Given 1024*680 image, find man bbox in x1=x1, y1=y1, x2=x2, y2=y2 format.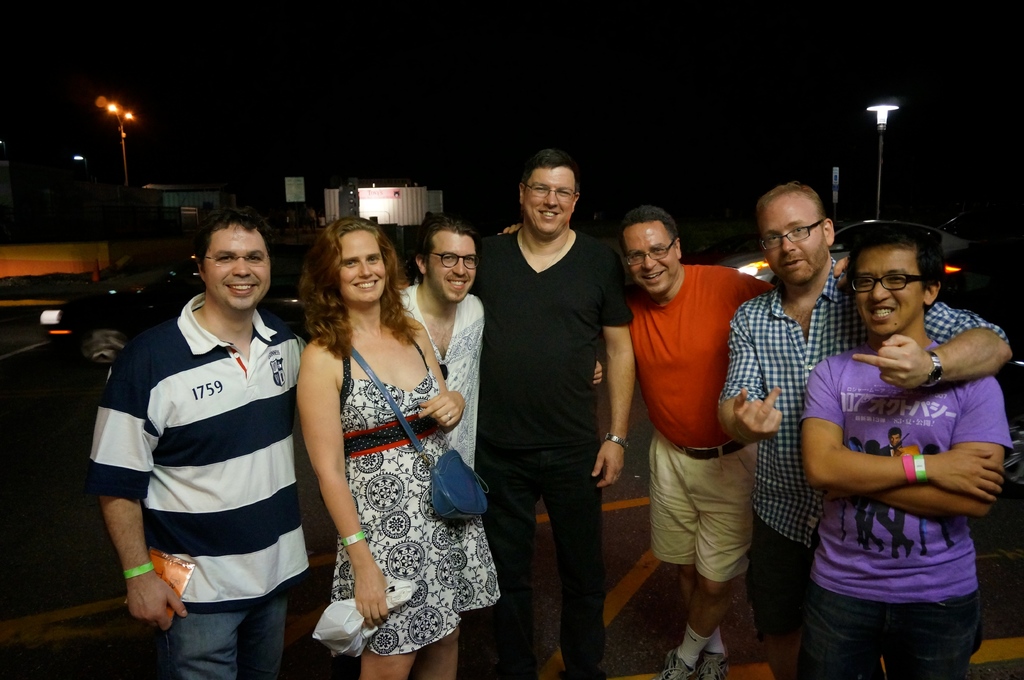
x1=463, y1=143, x2=645, y2=679.
